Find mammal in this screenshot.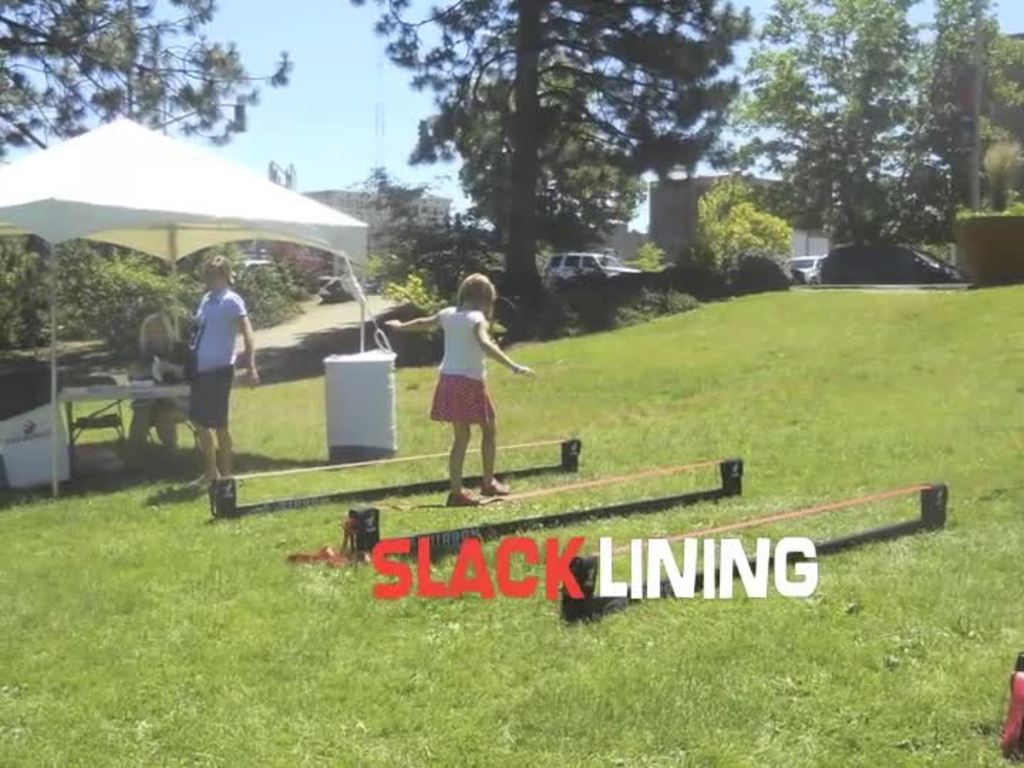
The bounding box for mammal is crop(135, 314, 193, 455).
